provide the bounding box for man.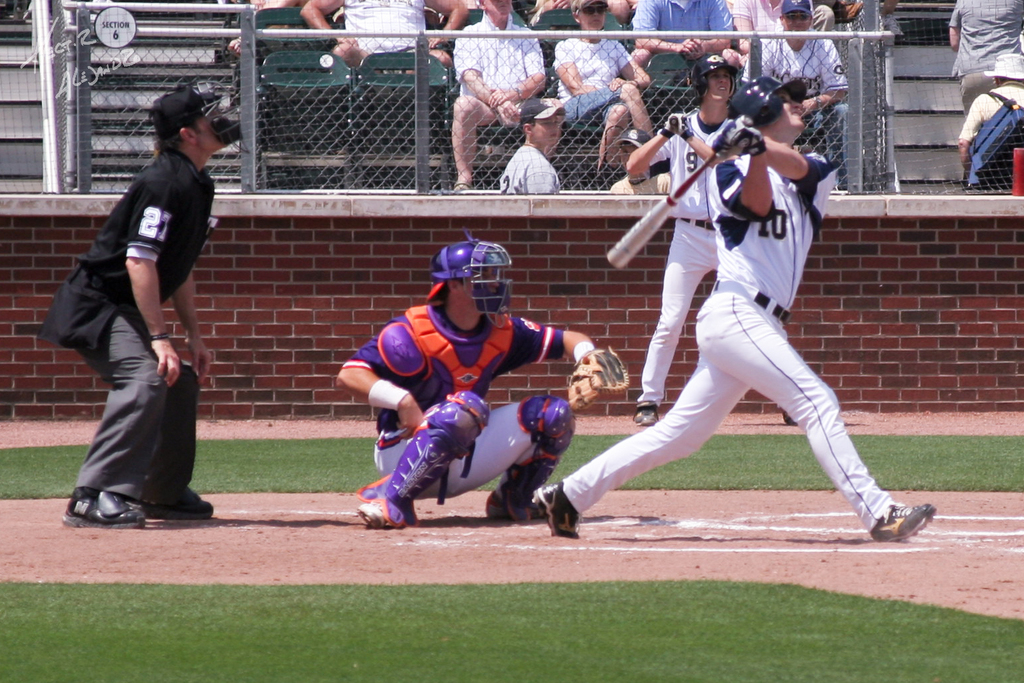
(947,0,1023,87).
